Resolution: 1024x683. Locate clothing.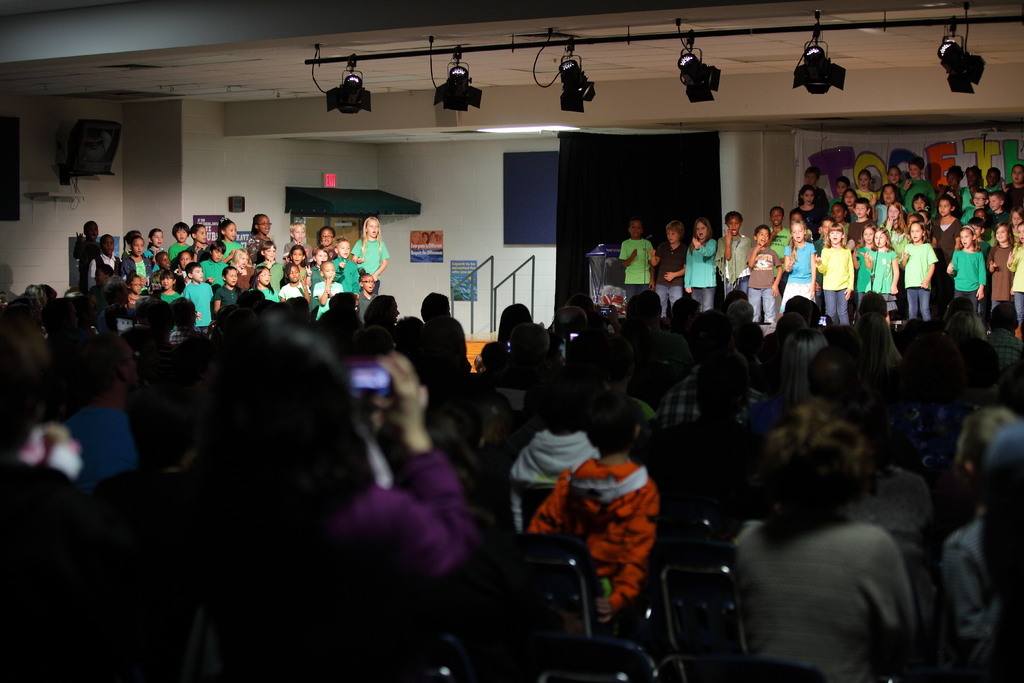
Rect(685, 235, 720, 306).
